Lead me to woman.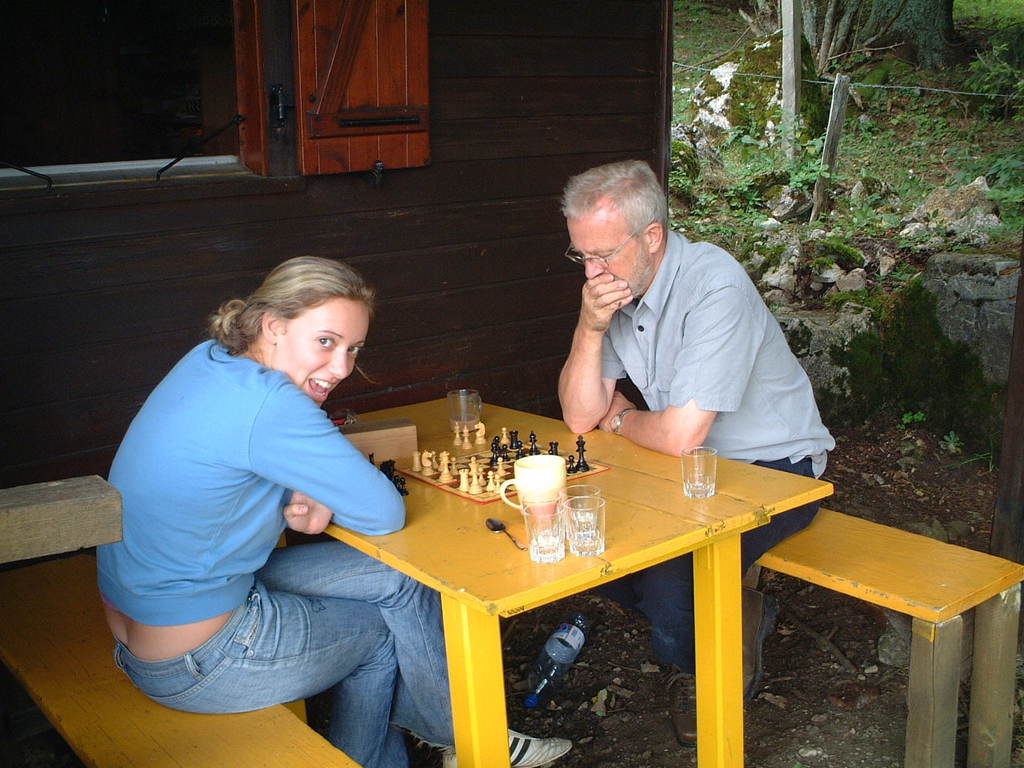
Lead to BBox(108, 223, 430, 767).
